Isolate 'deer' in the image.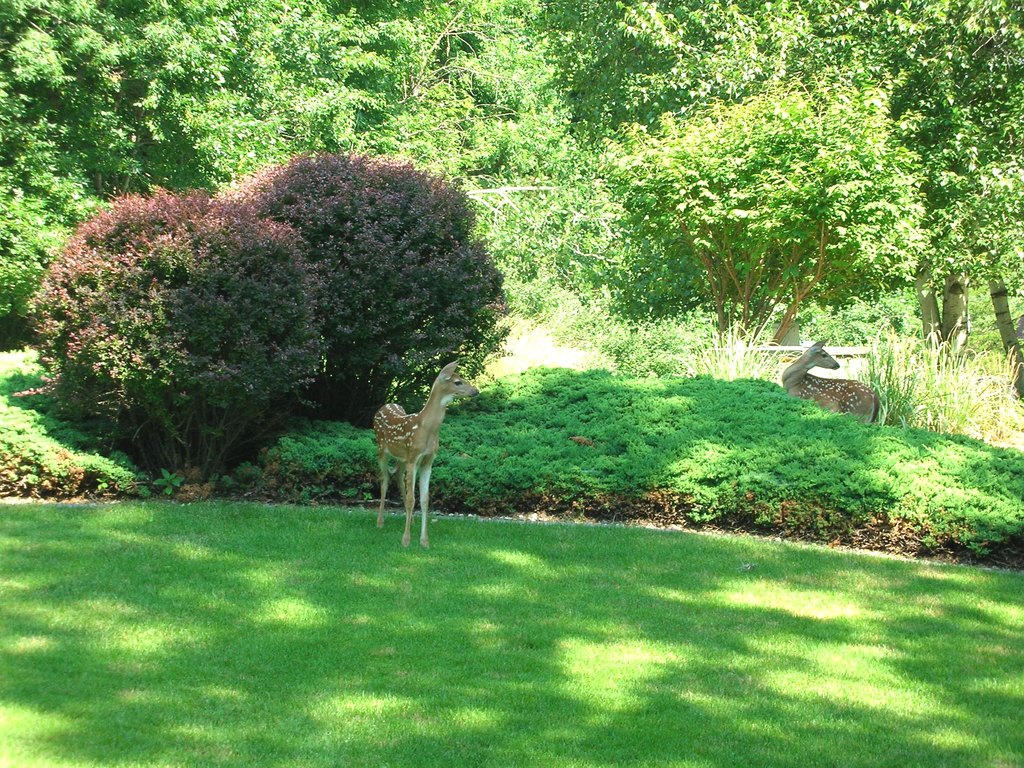
Isolated region: [left=372, top=358, right=479, bottom=549].
